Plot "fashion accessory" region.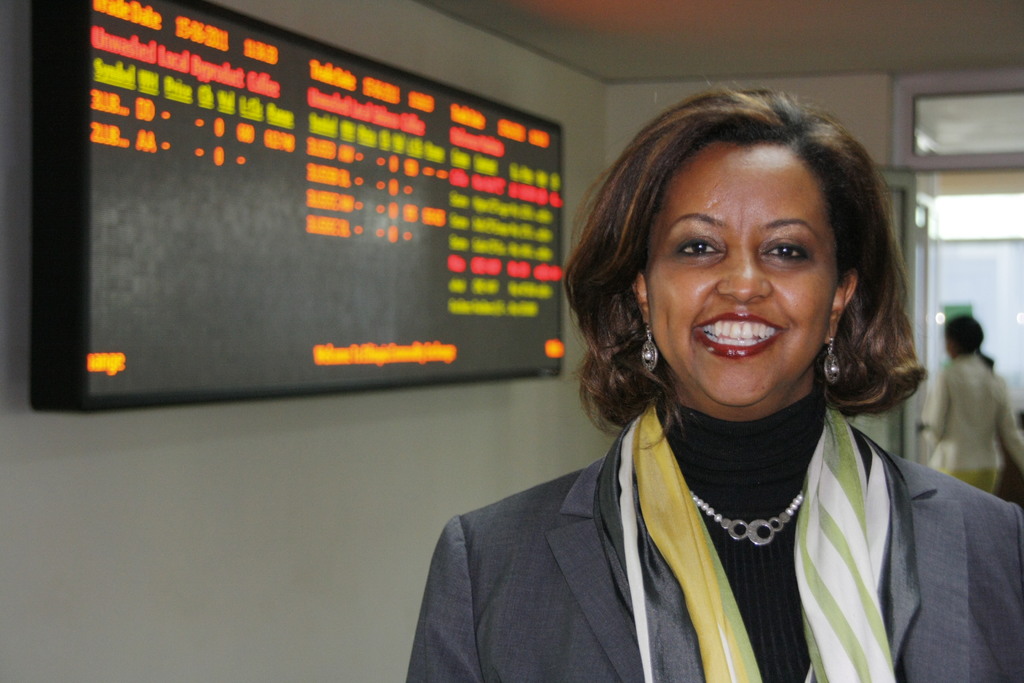
Plotted at 617/398/898/682.
